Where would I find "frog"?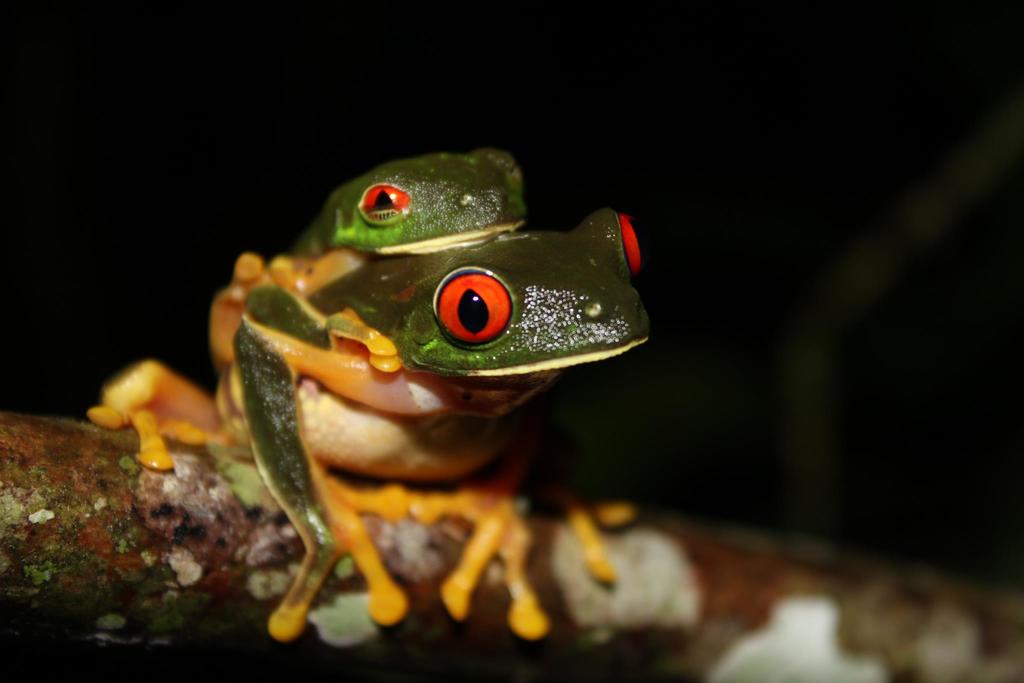
At box(86, 147, 529, 432).
